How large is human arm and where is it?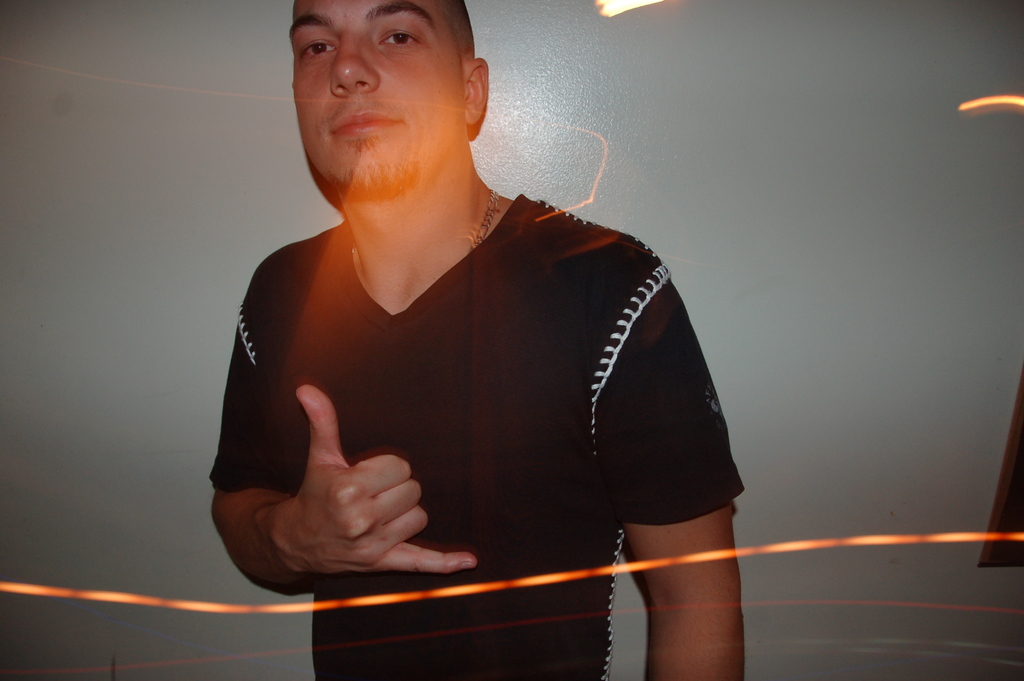
Bounding box: BBox(216, 373, 466, 599).
